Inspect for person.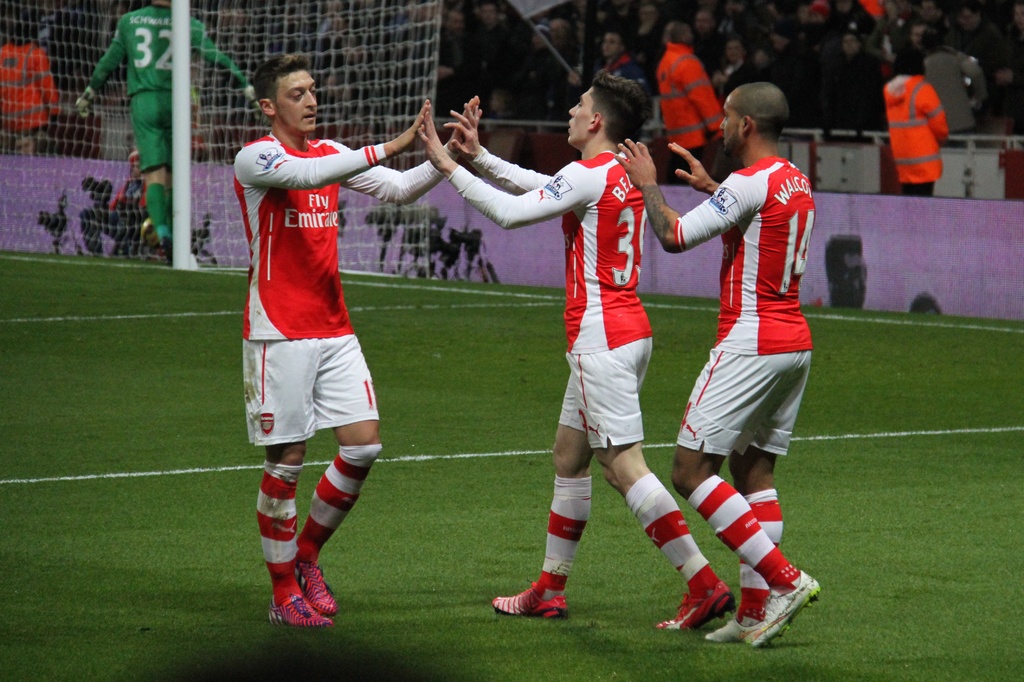
Inspection: bbox=(0, 9, 60, 150).
